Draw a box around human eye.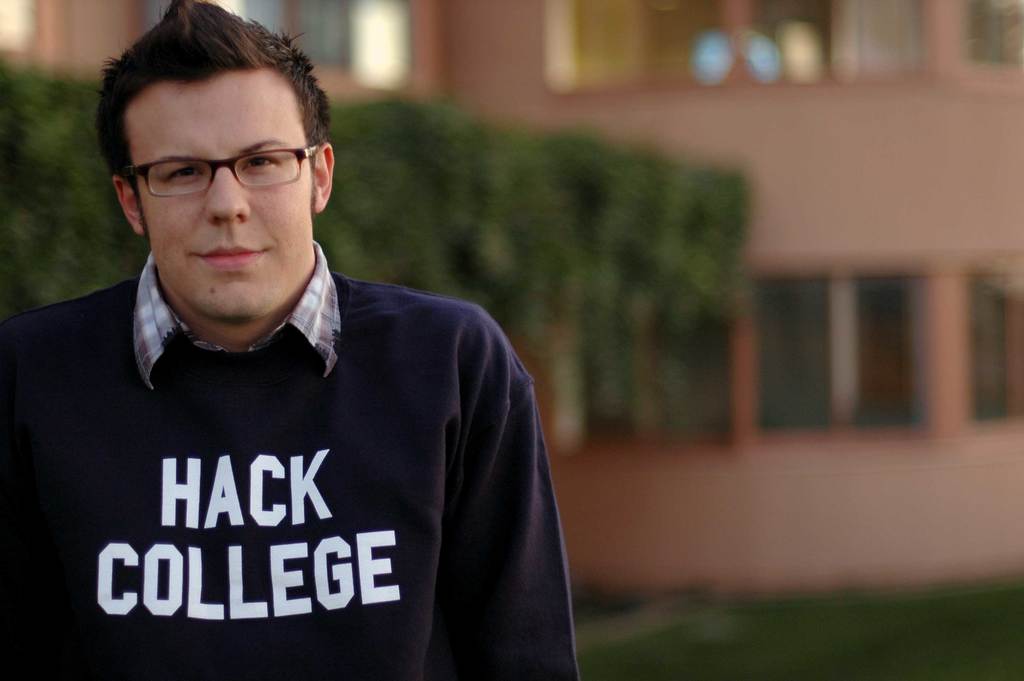
(163, 167, 207, 186).
